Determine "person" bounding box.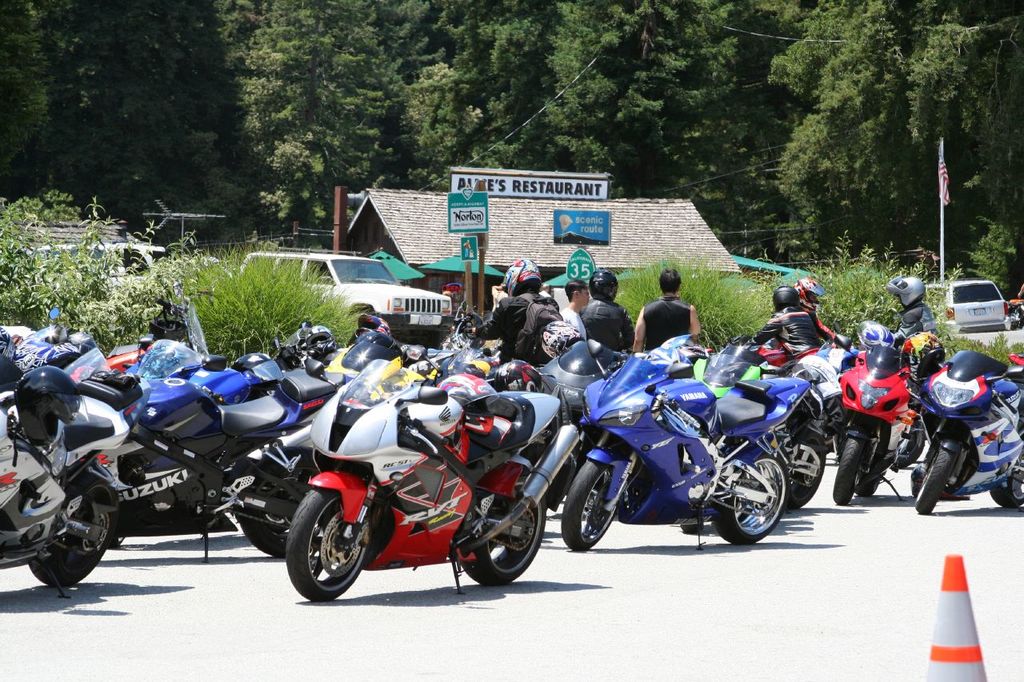
Determined: bbox(639, 267, 698, 337).
